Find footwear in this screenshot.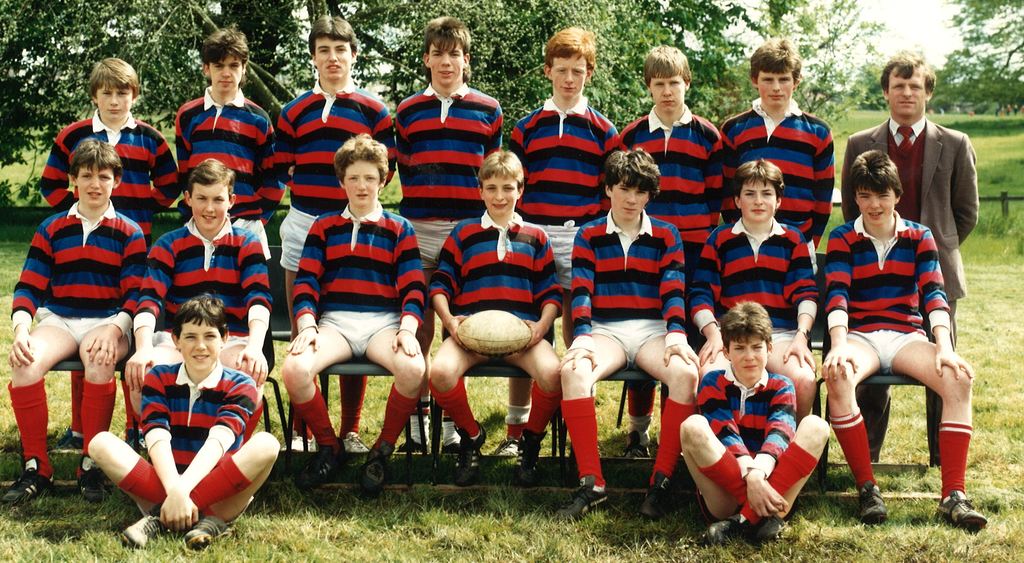
The bounding box for footwear is bbox=[1, 457, 52, 503].
